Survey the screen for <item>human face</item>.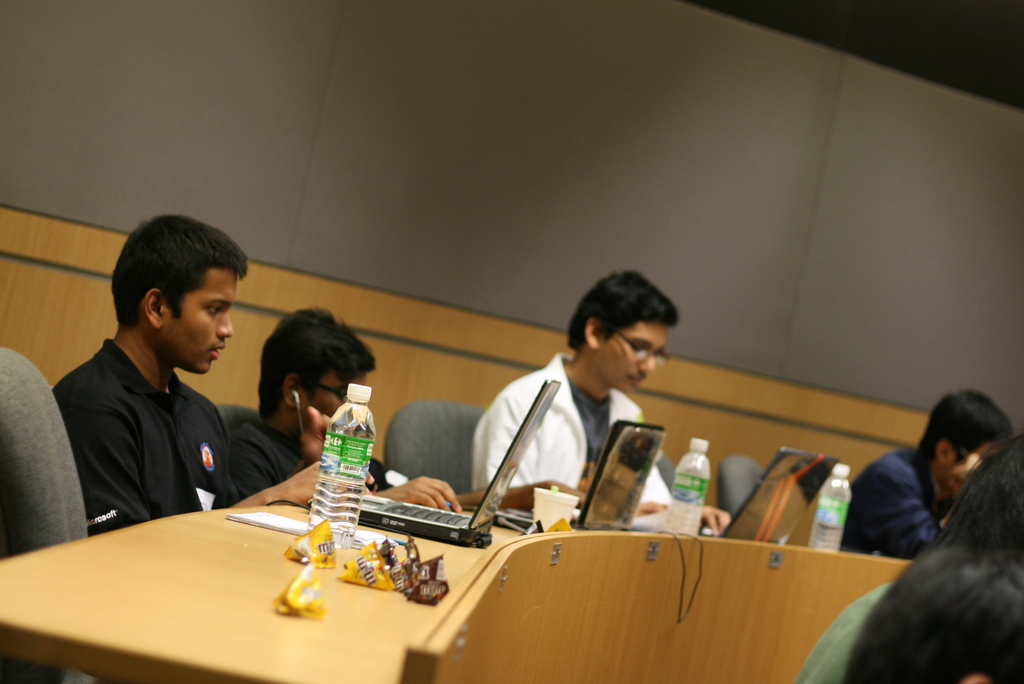
Survey found: box(602, 323, 666, 396).
